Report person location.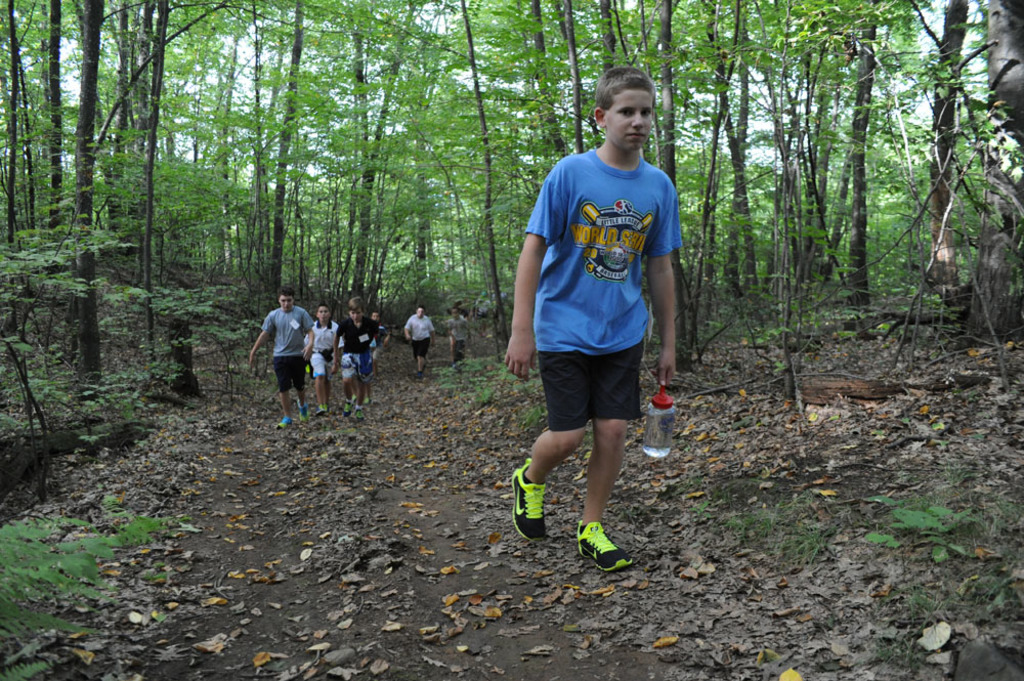
Report: l=254, t=284, r=321, b=437.
